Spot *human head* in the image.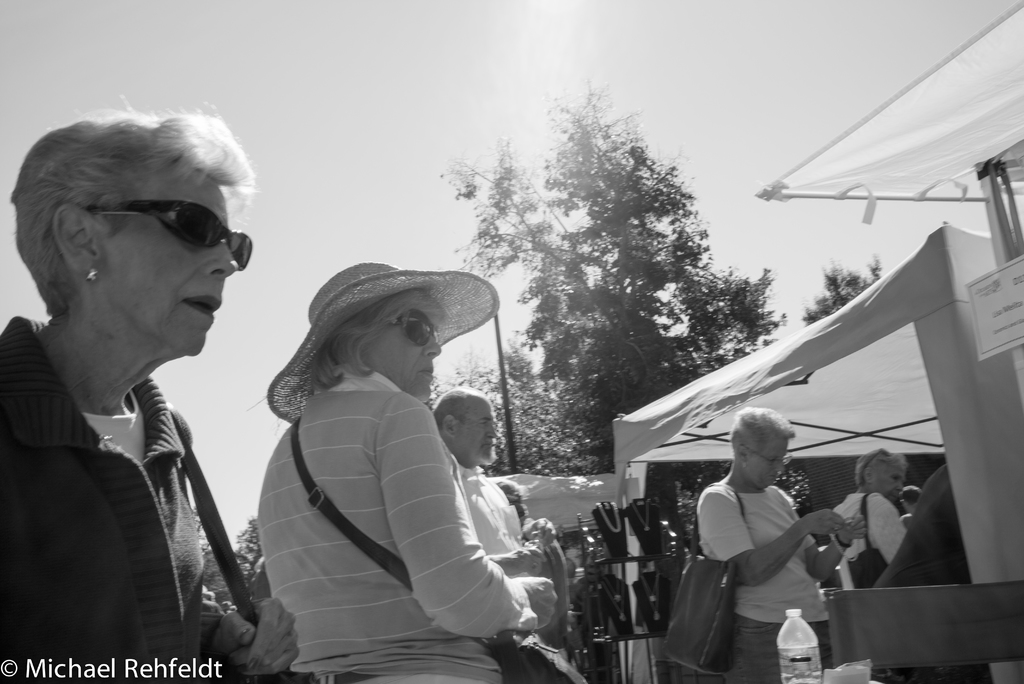
*human head* found at left=428, top=387, right=499, bottom=466.
